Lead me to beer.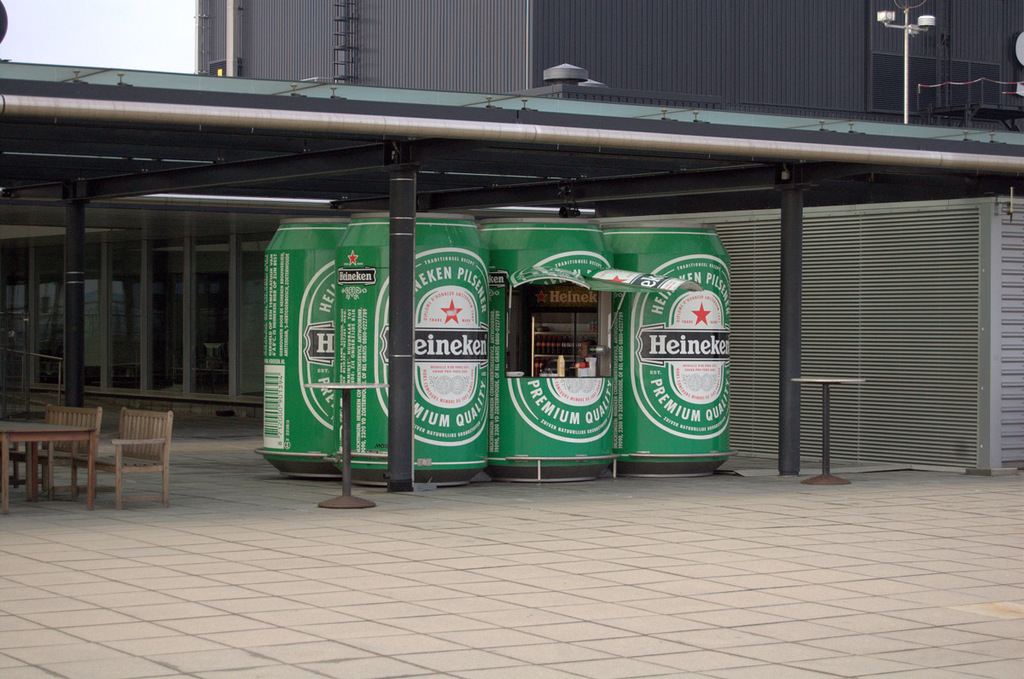
Lead to <region>465, 217, 620, 469</region>.
